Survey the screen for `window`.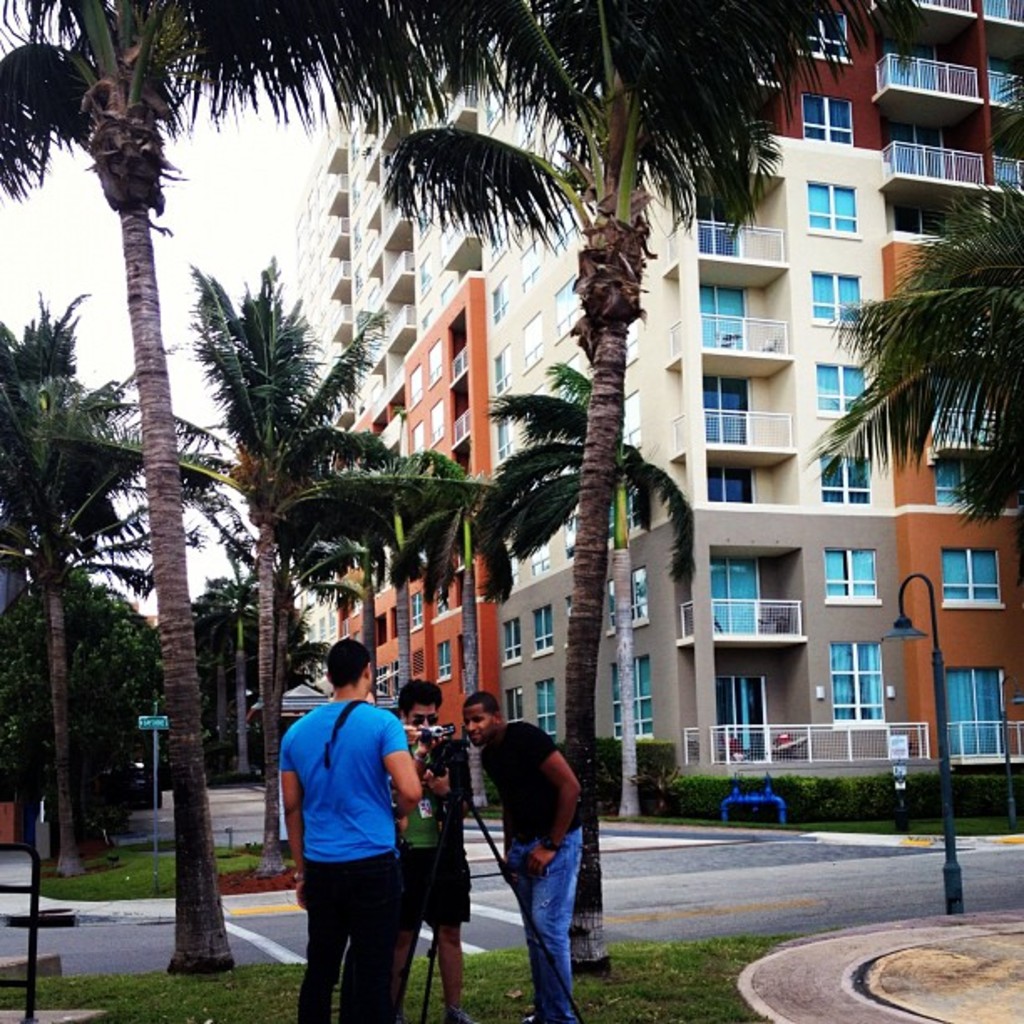
Survey found: detection(428, 338, 440, 383).
